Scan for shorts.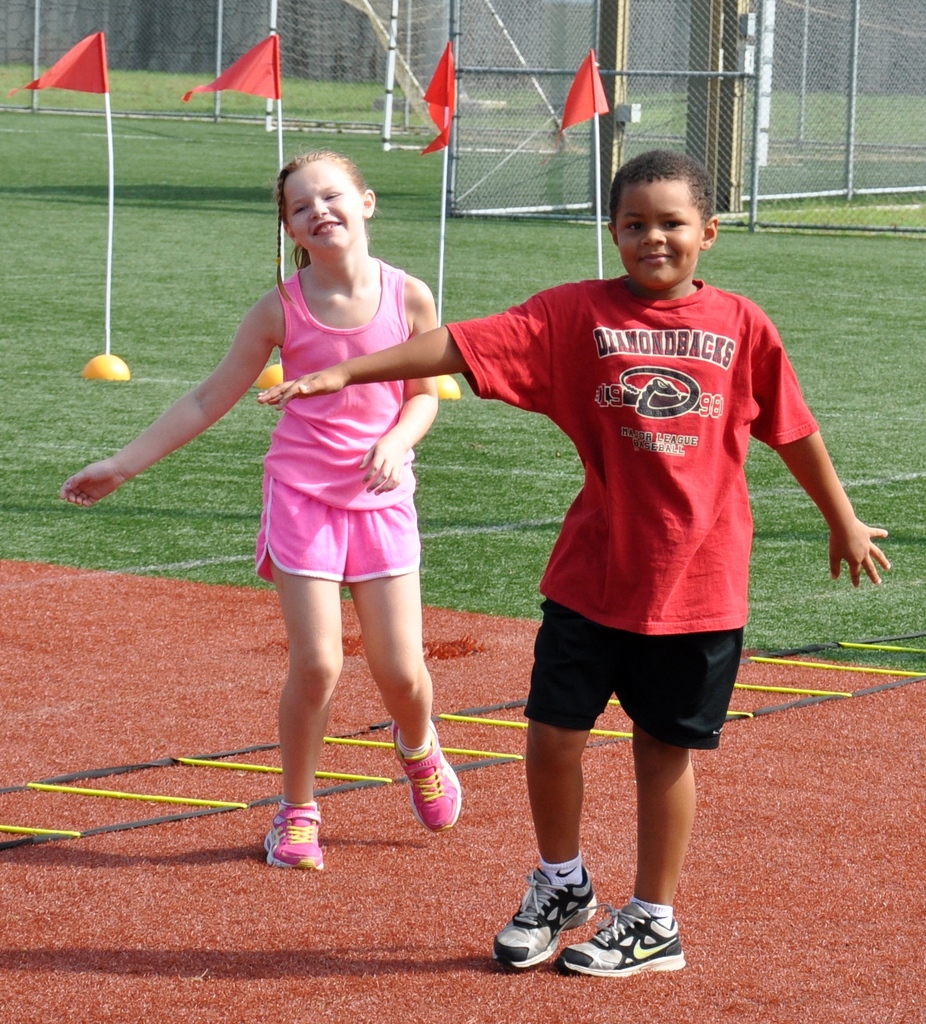
Scan result: bbox=(256, 476, 424, 585).
